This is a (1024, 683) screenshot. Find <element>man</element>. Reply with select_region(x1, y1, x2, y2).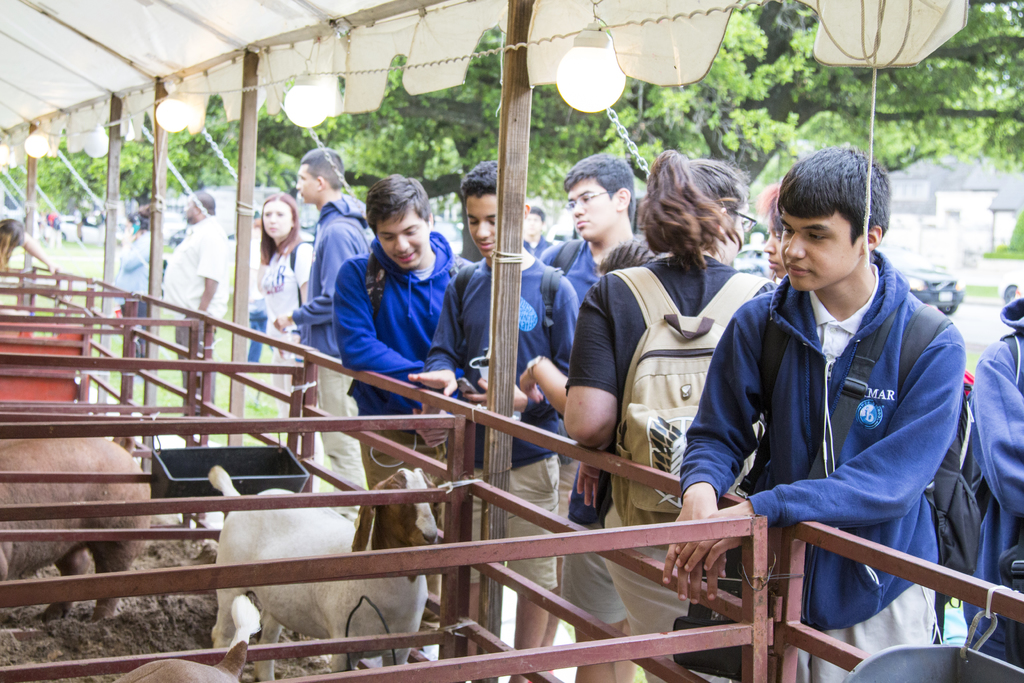
select_region(950, 286, 1023, 672).
